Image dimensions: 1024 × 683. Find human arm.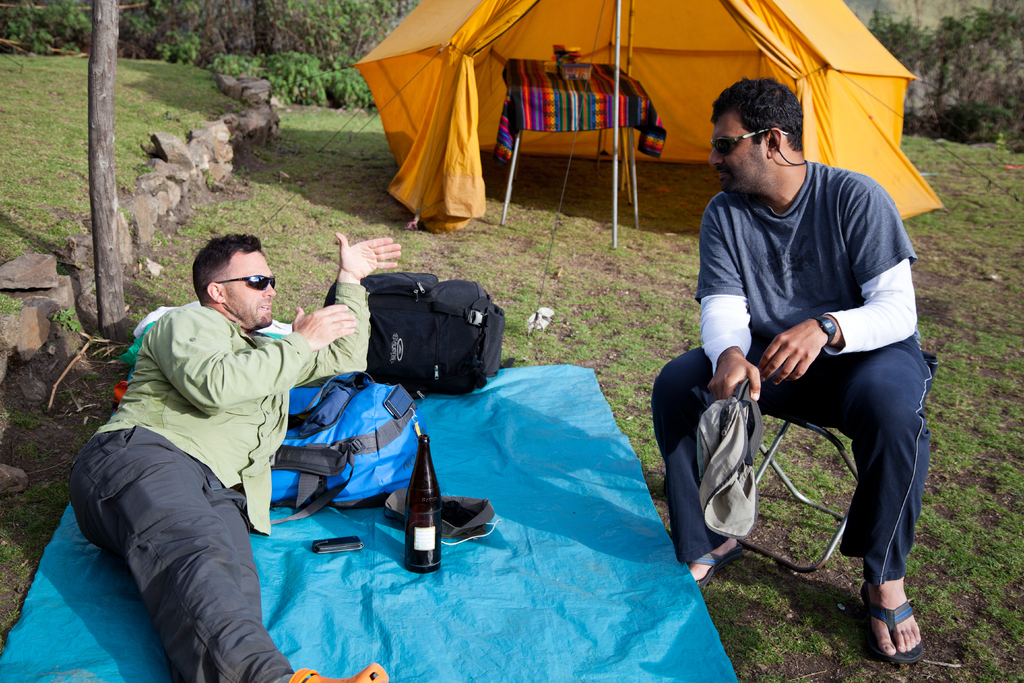
detection(698, 213, 760, 406).
